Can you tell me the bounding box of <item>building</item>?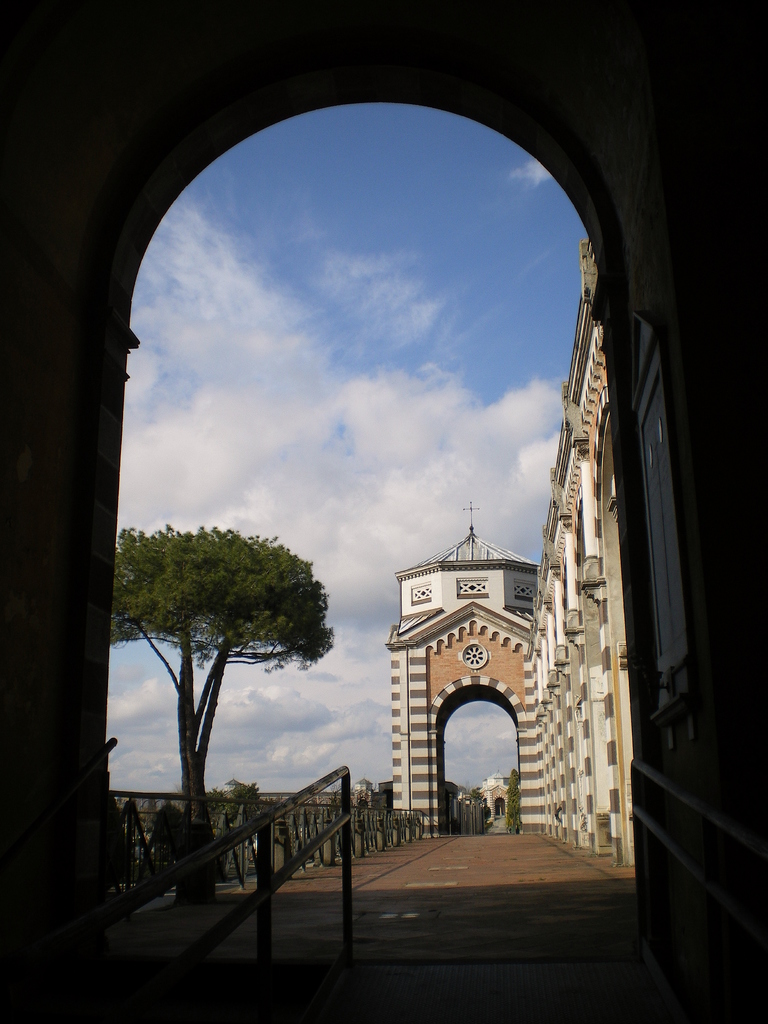
crop(393, 243, 637, 884).
